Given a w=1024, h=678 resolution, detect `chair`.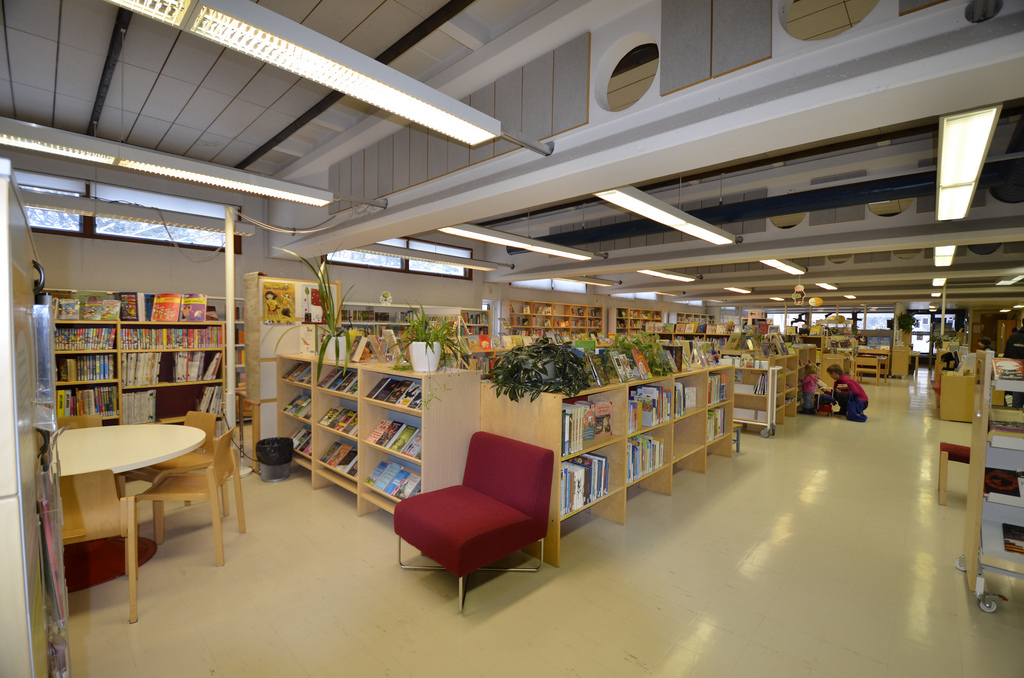
(left=853, top=354, right=887, bottom=386).
